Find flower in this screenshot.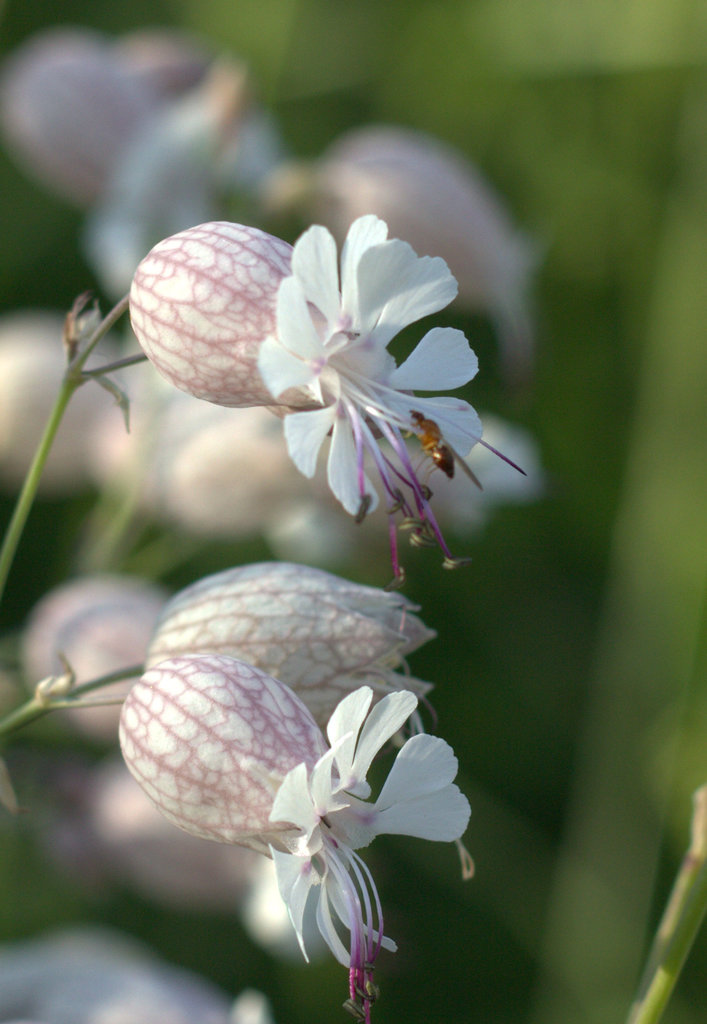
The bounding box for flower is (146,581,448,760).
